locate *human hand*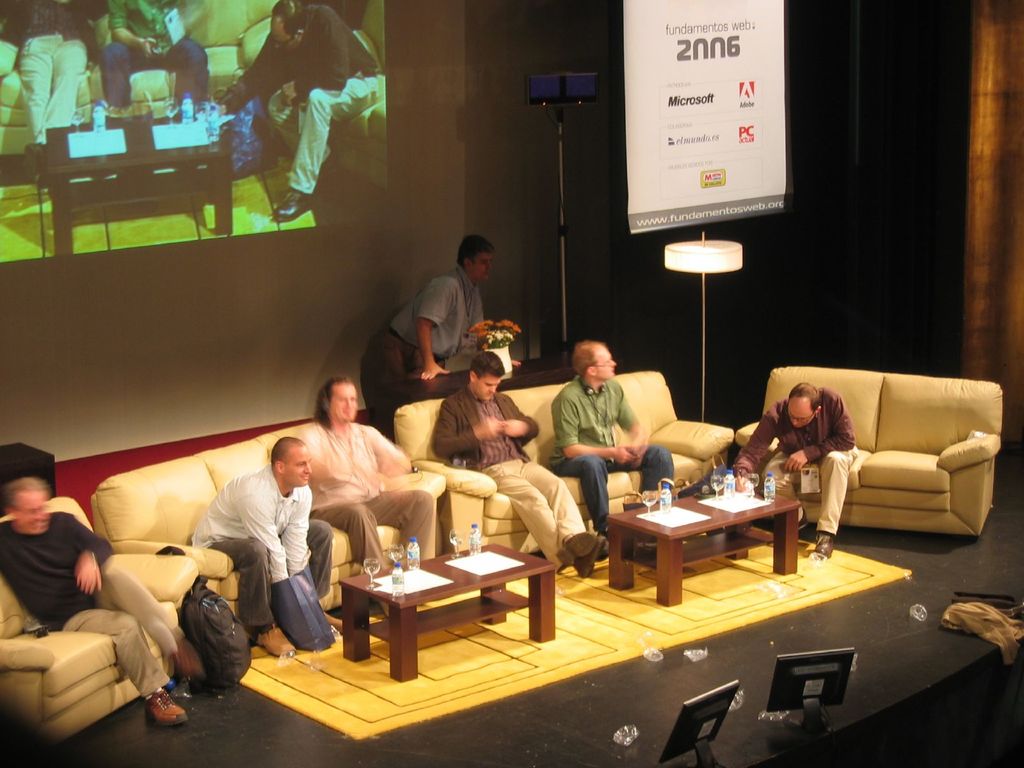
72, 550, 106, 598
